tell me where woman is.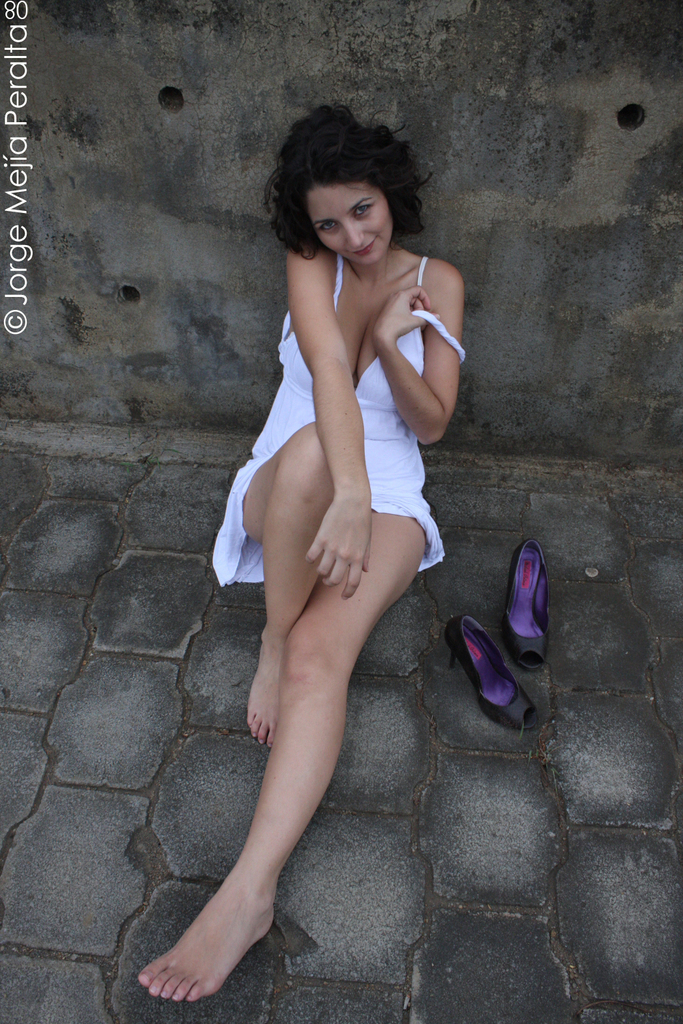
woman is at [165,59,460,1014].
